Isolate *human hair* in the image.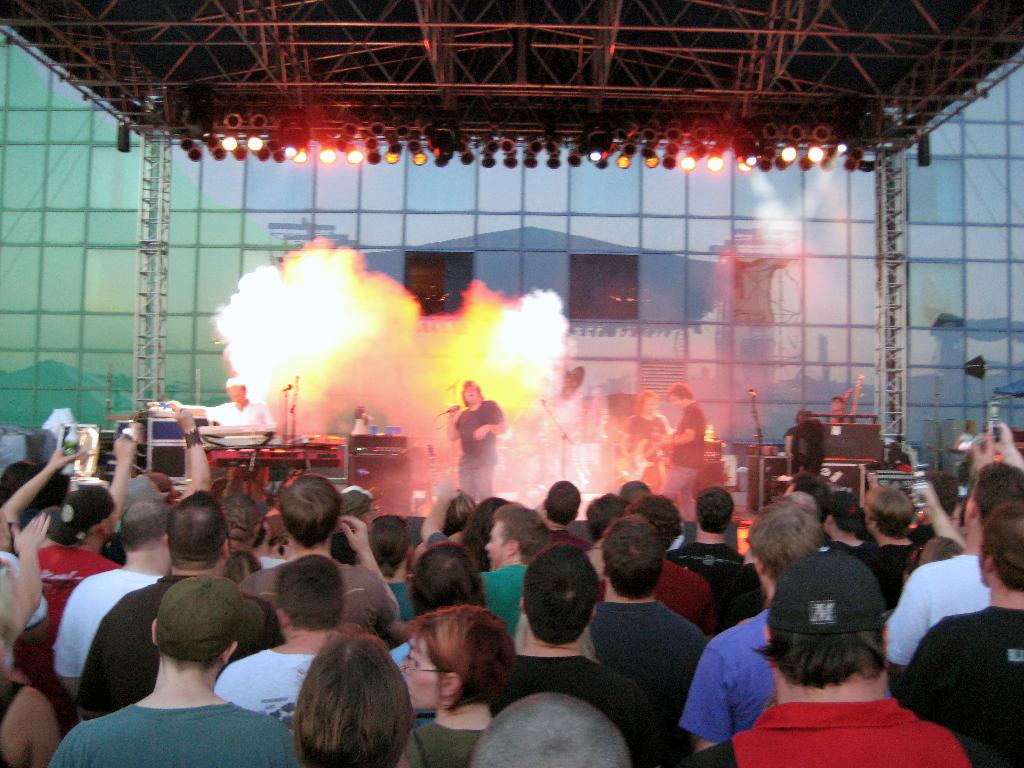
Isolated region: <region>220, 492, 262, 542</region>.
